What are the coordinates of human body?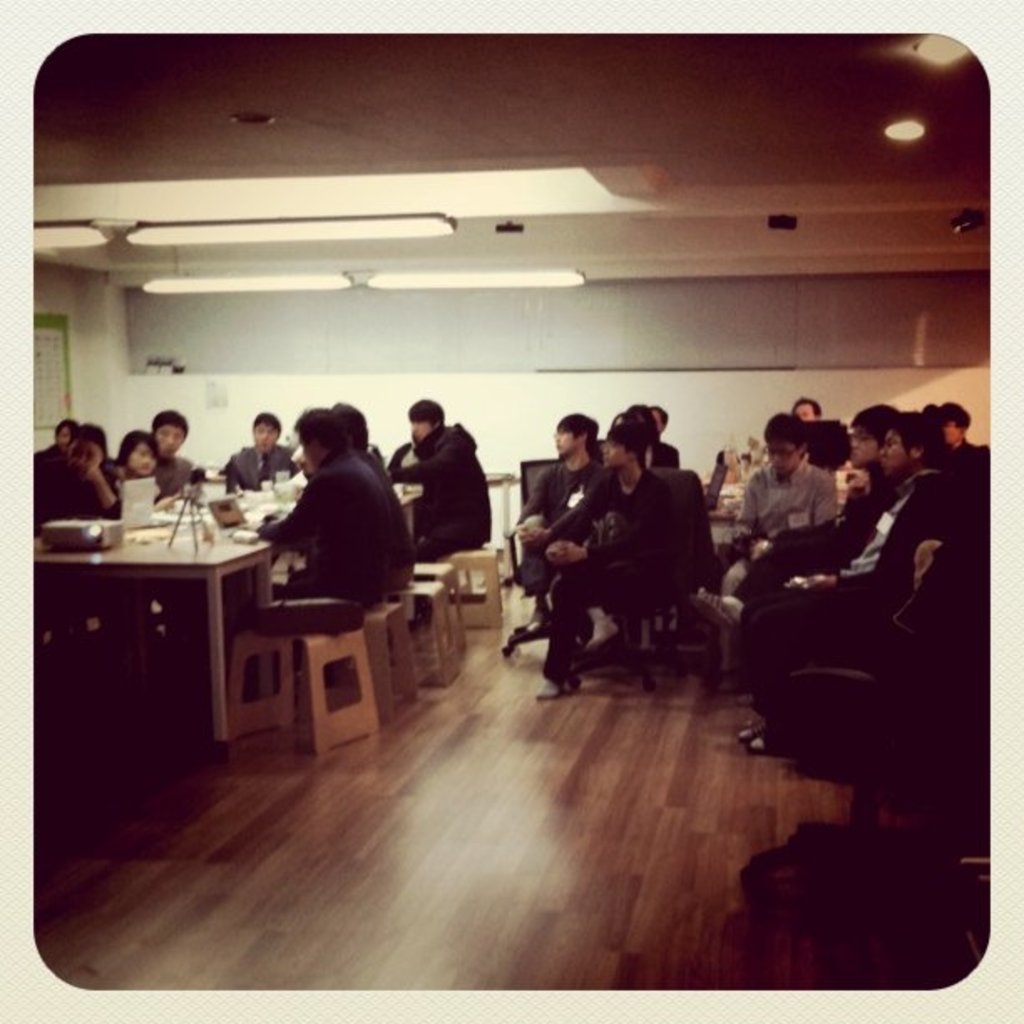
718, 410, 832, 634.
